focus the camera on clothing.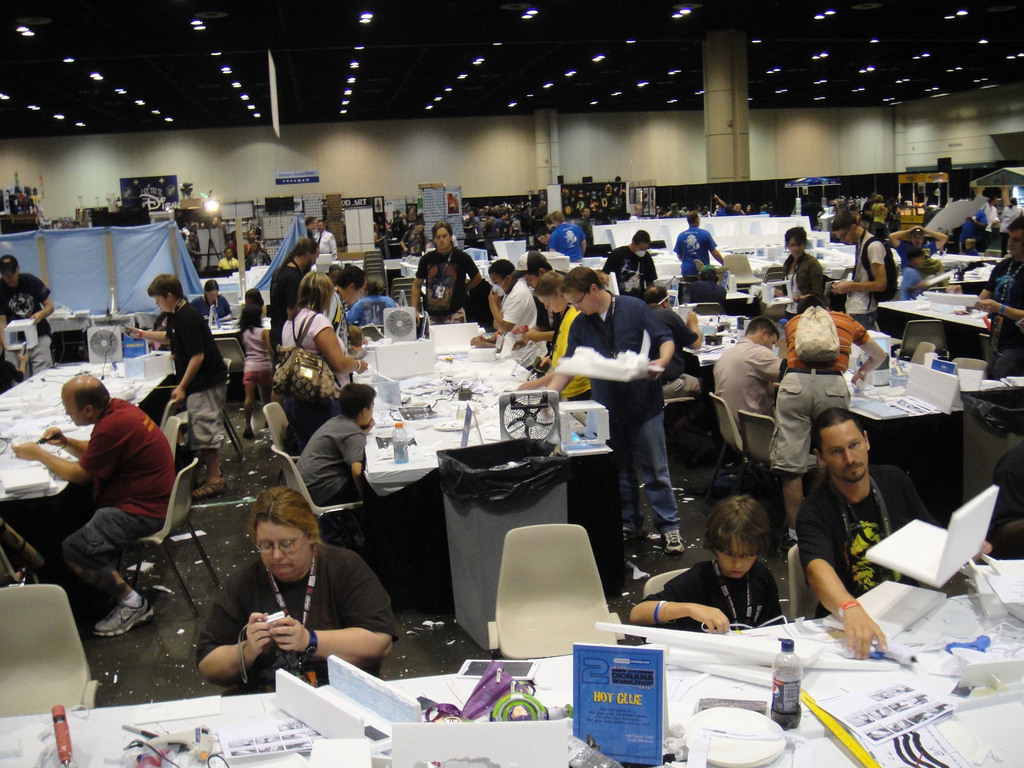
Focus region: <region>792, 462, 939, 621</region>.
